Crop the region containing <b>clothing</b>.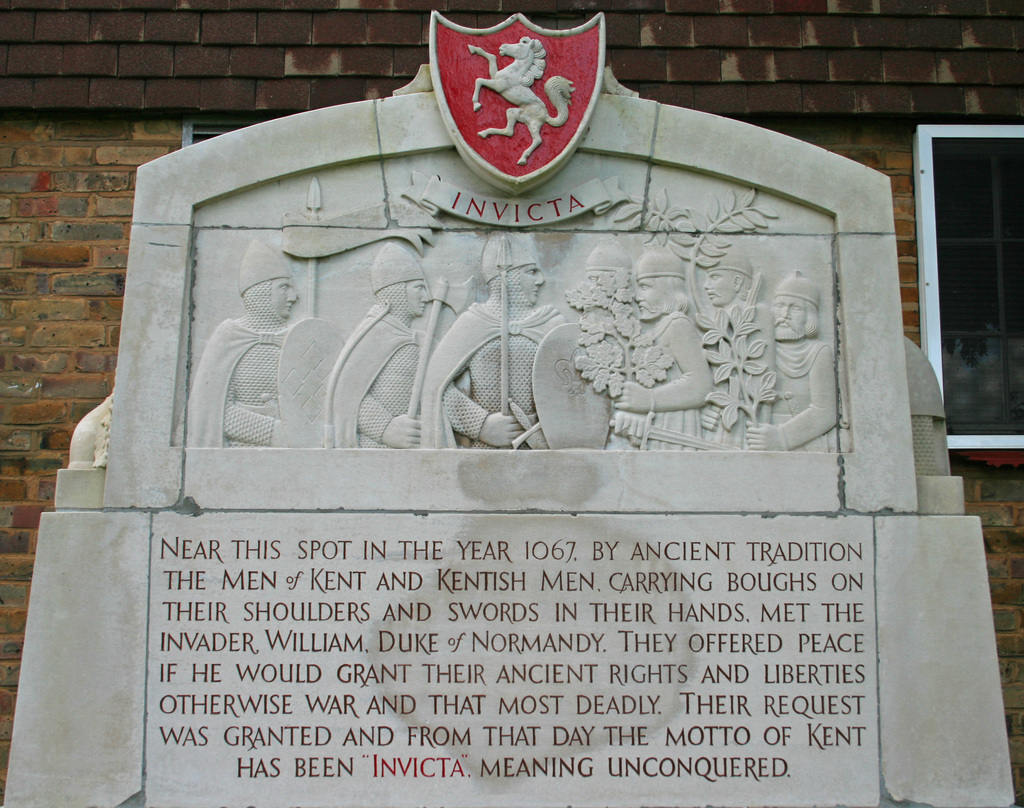
Crop region: left=775, top=340, right=853, bottom=450.
